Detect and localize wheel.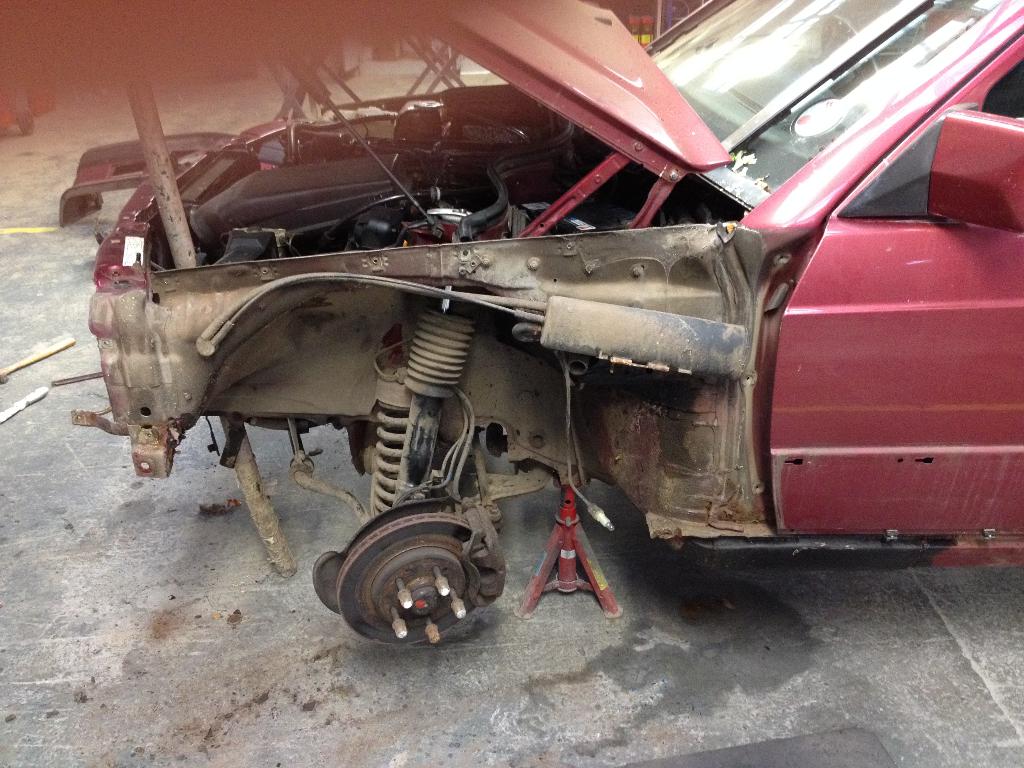
Localized at locate(305, 502, 474, 653).
